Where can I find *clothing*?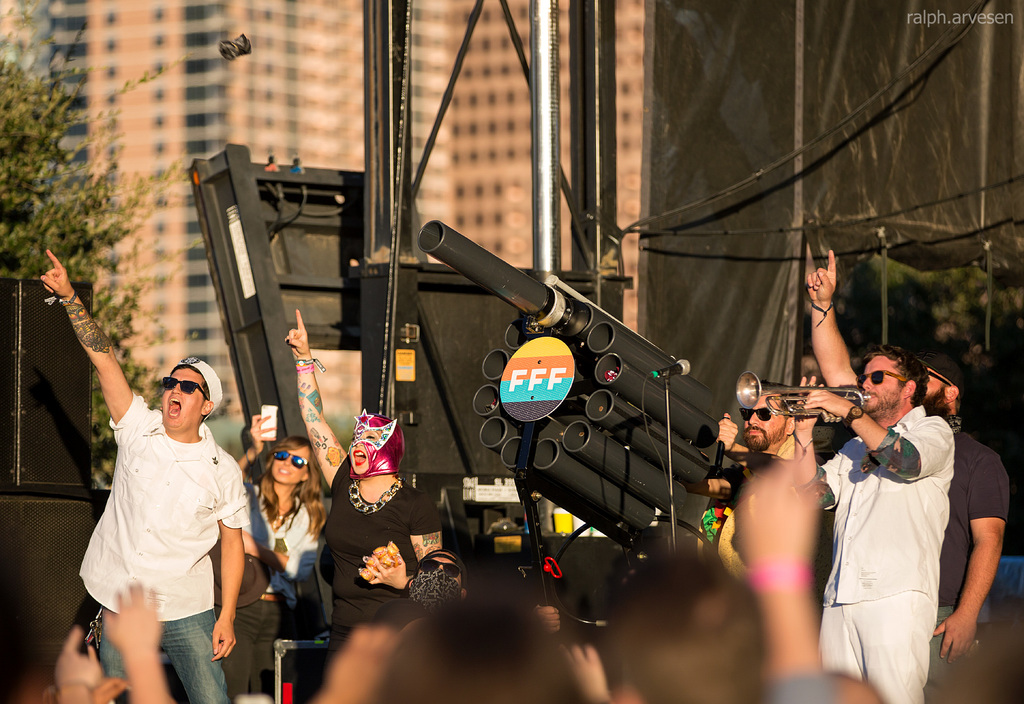
You can find it at locate(255, 523, 319, 662).
